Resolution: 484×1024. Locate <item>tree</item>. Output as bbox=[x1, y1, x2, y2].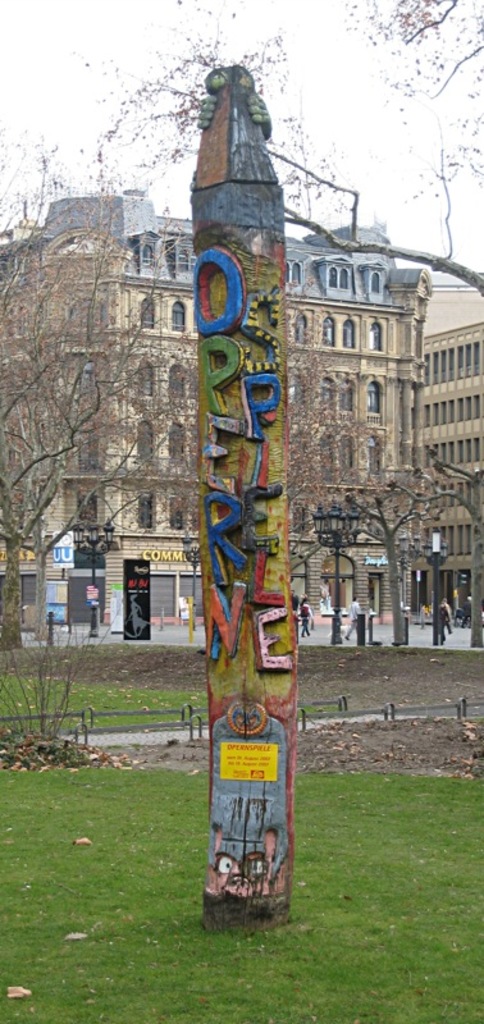
bbox=[283, 271, 412, 648].
